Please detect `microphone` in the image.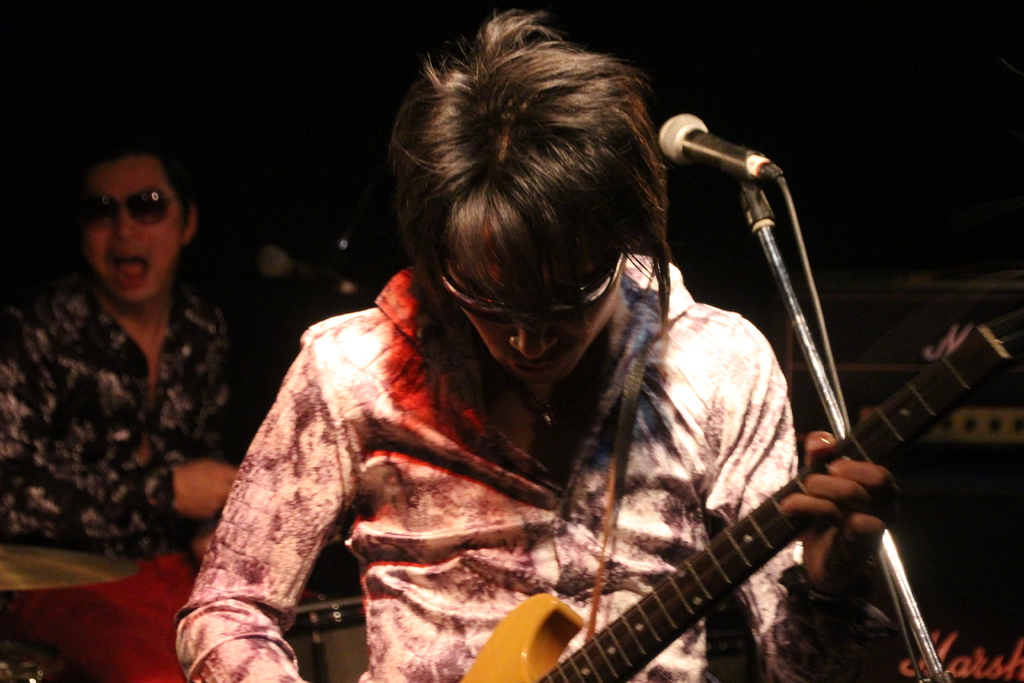
x1=650, y1=110, x2=783, y2=192.
